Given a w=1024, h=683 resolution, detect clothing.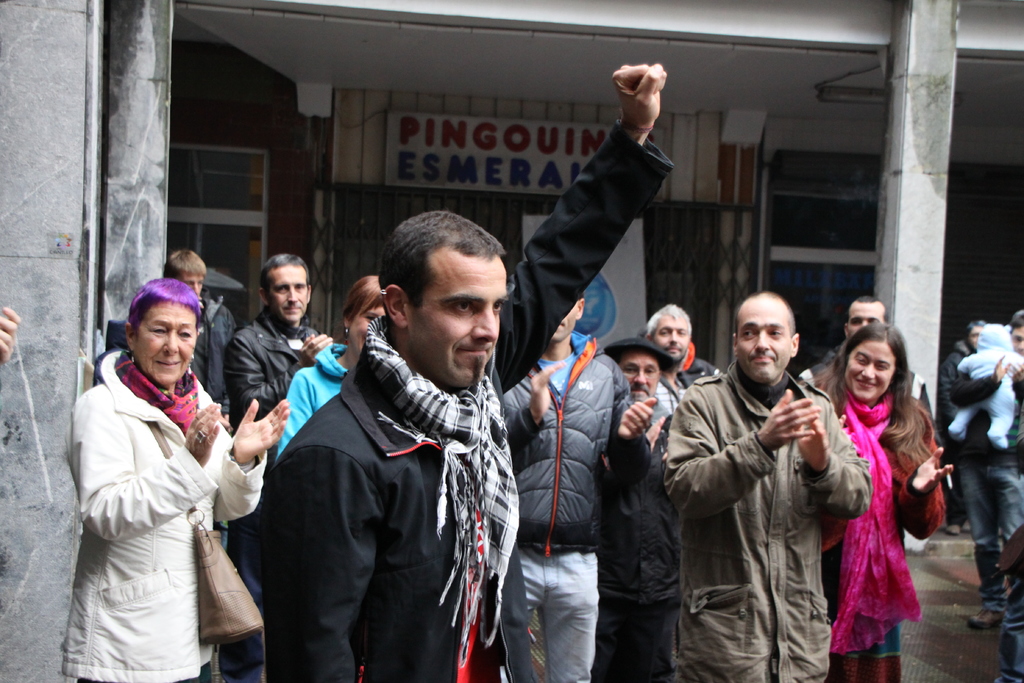
(x1=223, y1=306, x2=324, y2=431).
